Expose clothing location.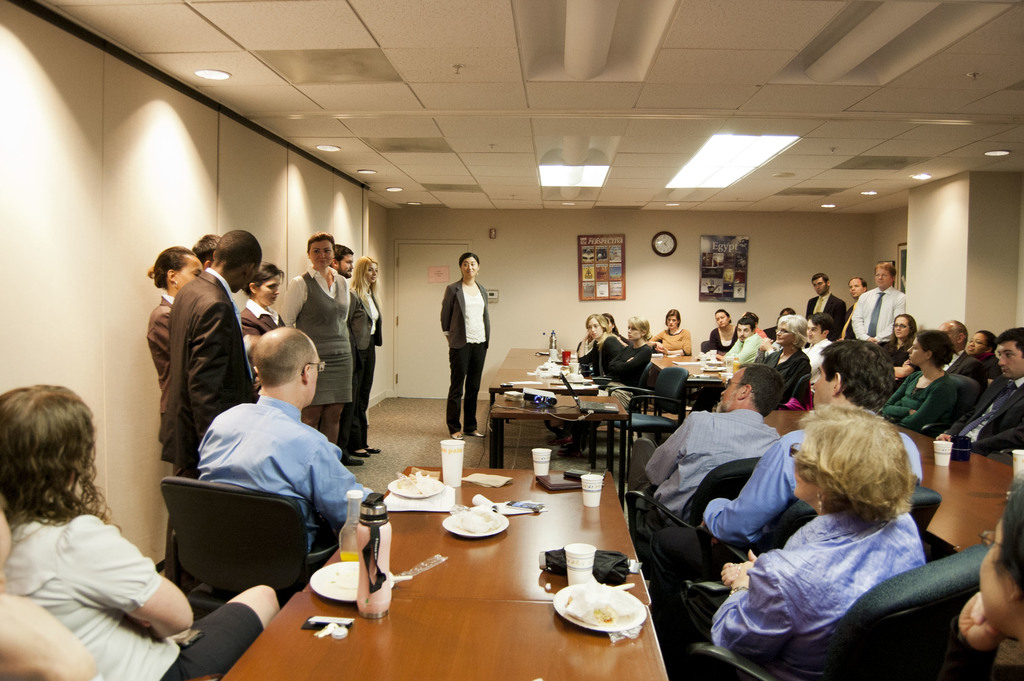
Exposed at {"left": 138, "top": 244, "right": 248, "bottom": 478}.
